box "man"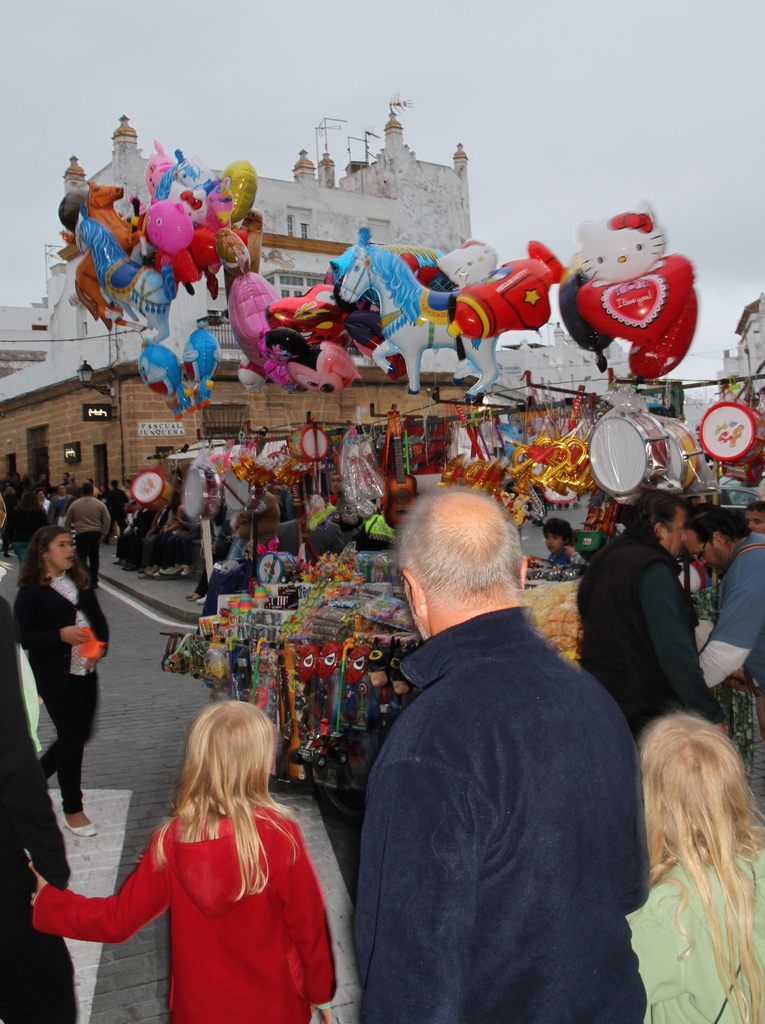
(57,482,117,589)
